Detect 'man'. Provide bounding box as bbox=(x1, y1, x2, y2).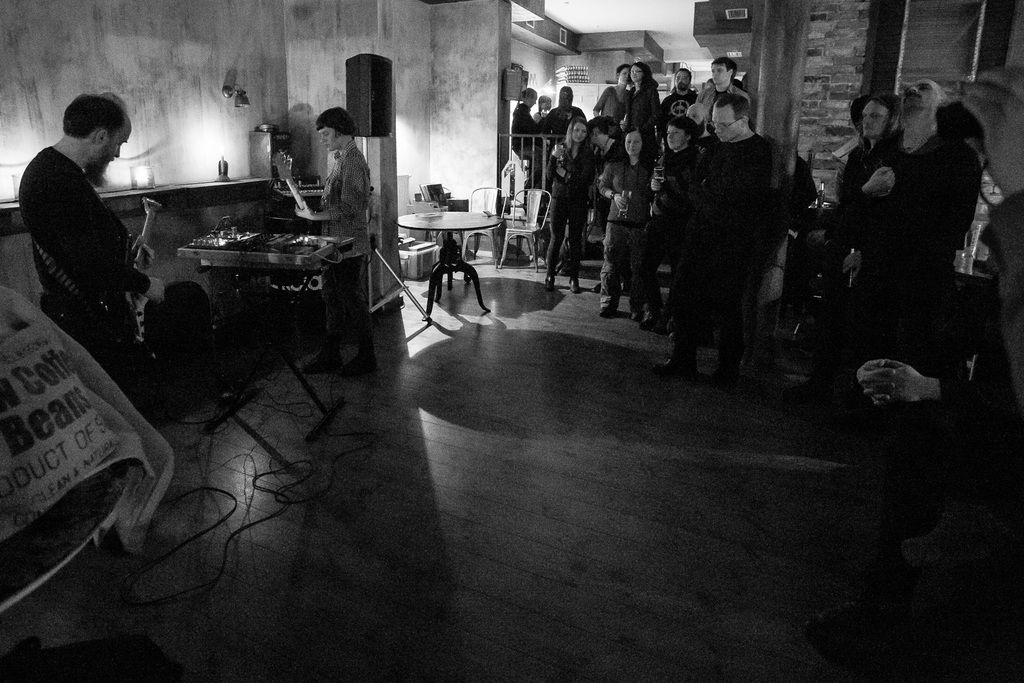
bbox=(834, 94, 908, 245).
